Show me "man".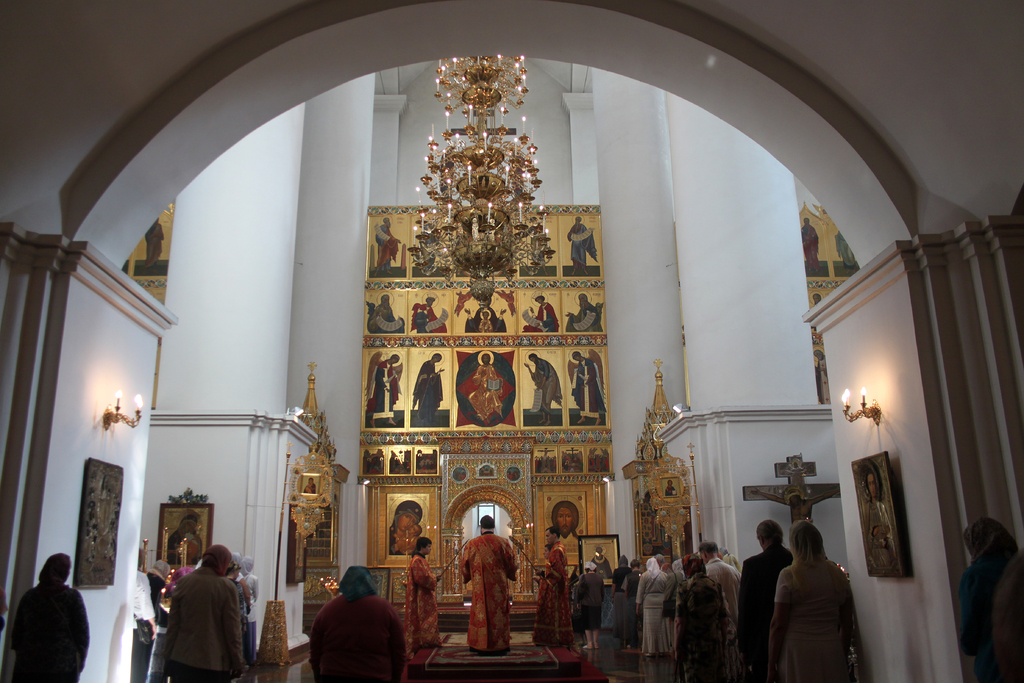
"man" is here: bbox=[739, 521, 795, 682].
